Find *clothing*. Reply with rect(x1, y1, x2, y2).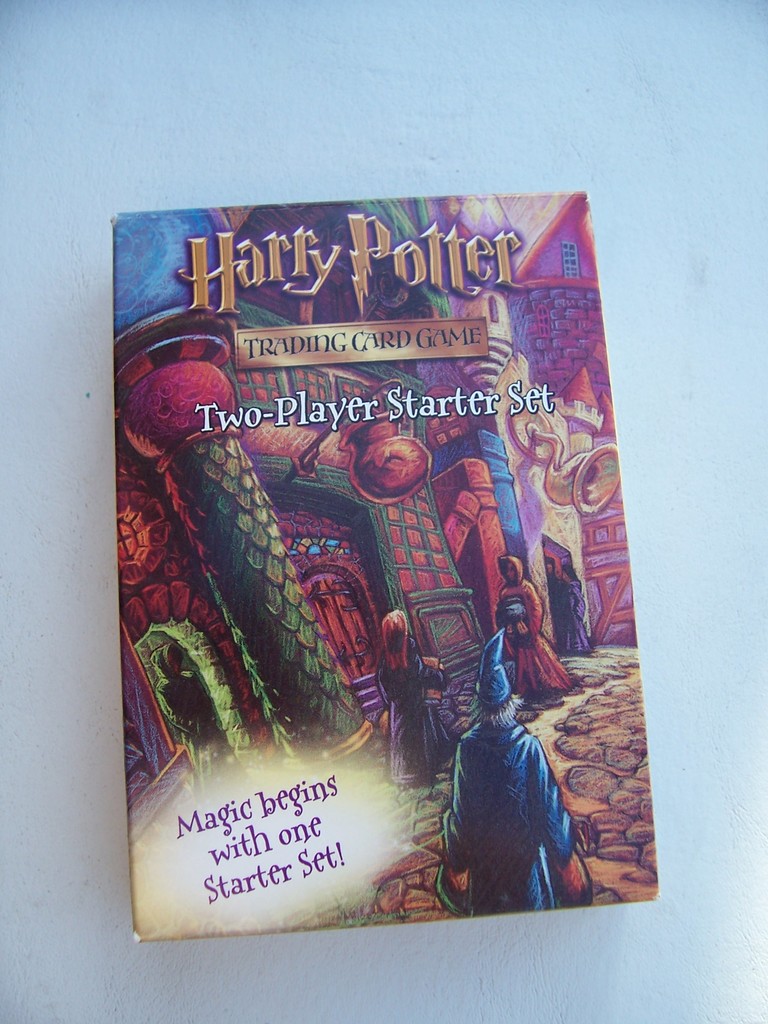
rect(377, 637, 447, 788).
